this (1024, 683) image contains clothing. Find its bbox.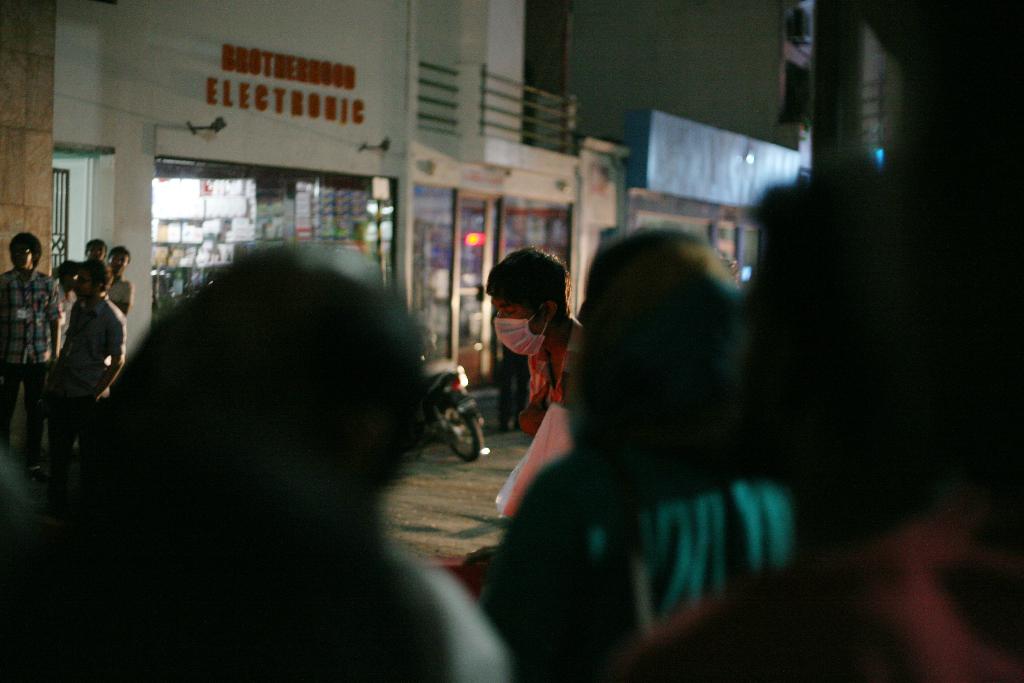
1/261/58/452.
